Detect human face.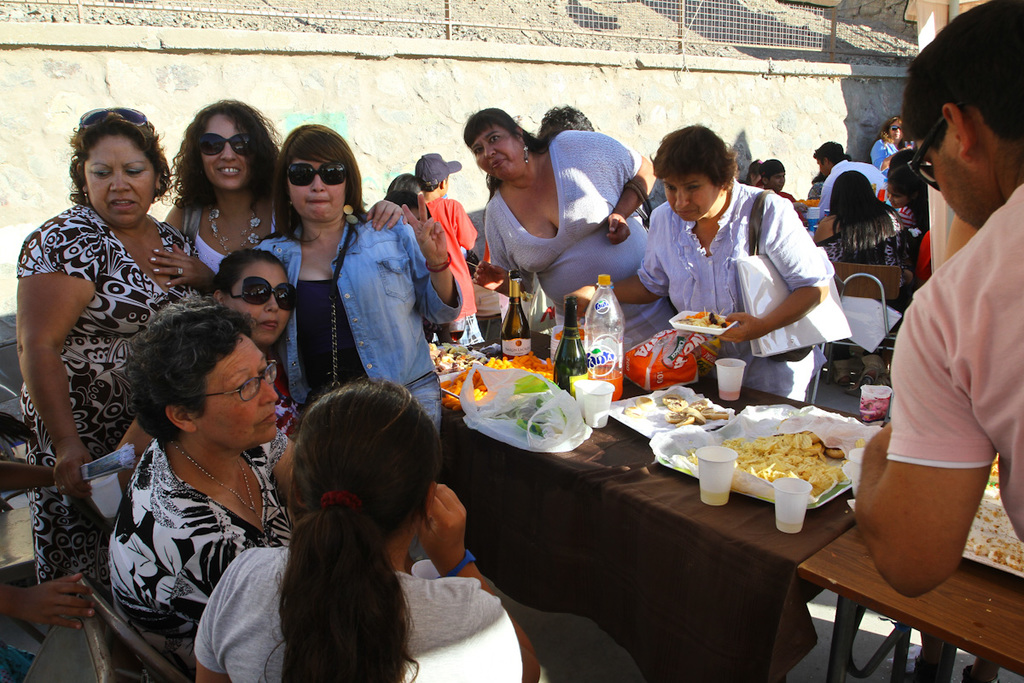
Detected at rect(469, 126, 523, 178).
